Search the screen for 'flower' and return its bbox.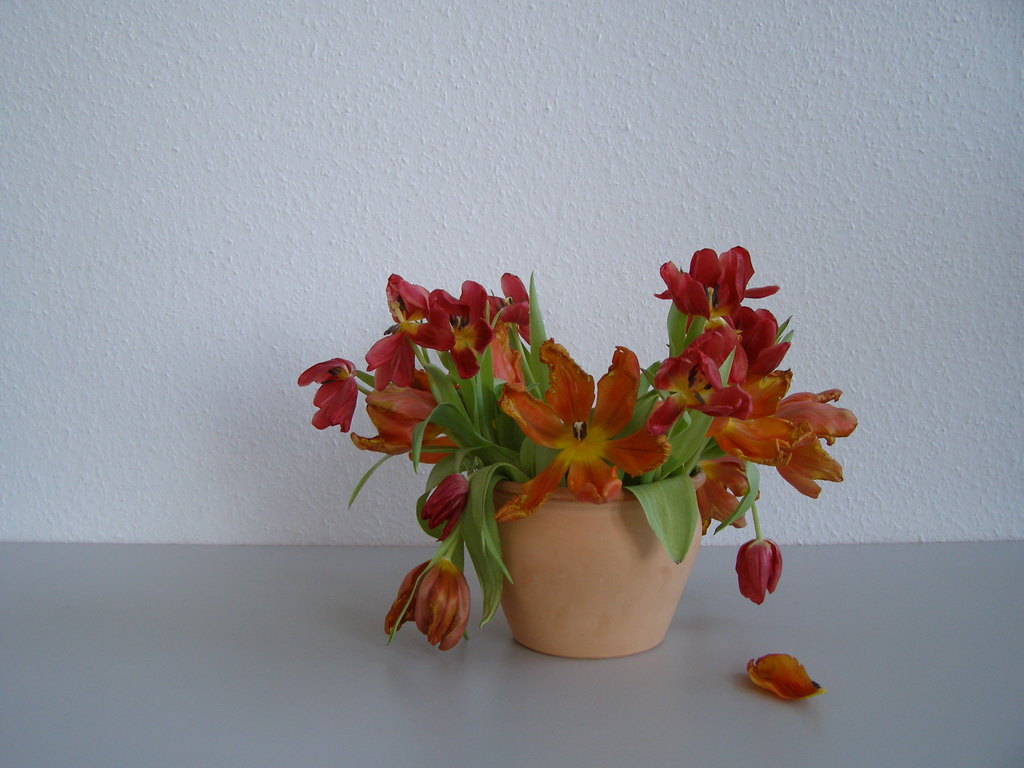
Found: rect(731, 536, 780, 603).
